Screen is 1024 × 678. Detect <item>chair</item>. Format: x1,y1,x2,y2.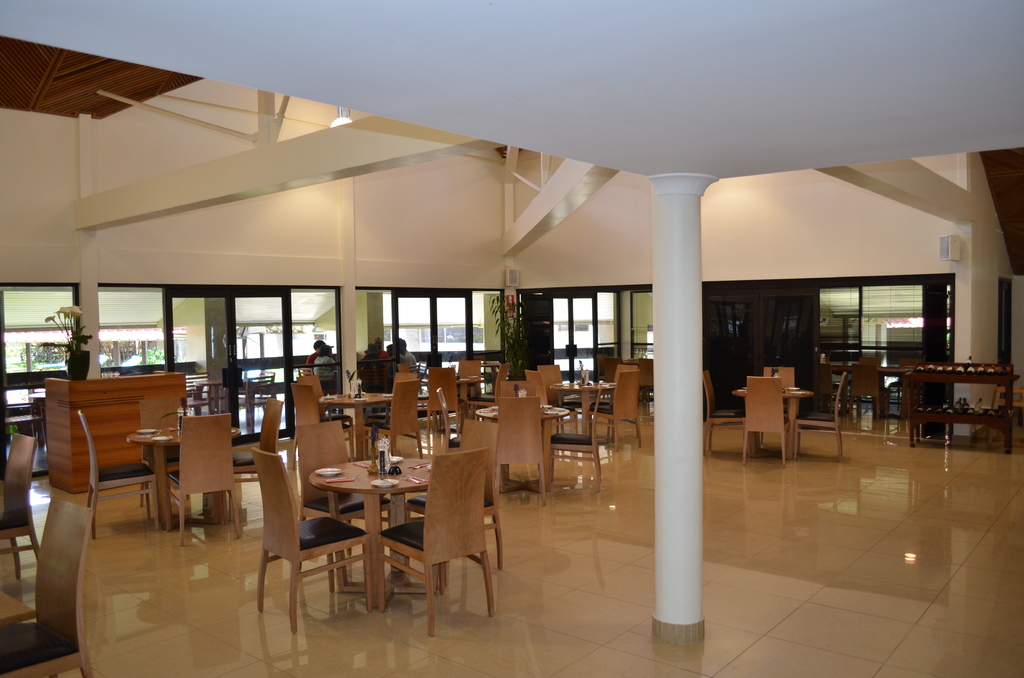
300,374,351,442.
